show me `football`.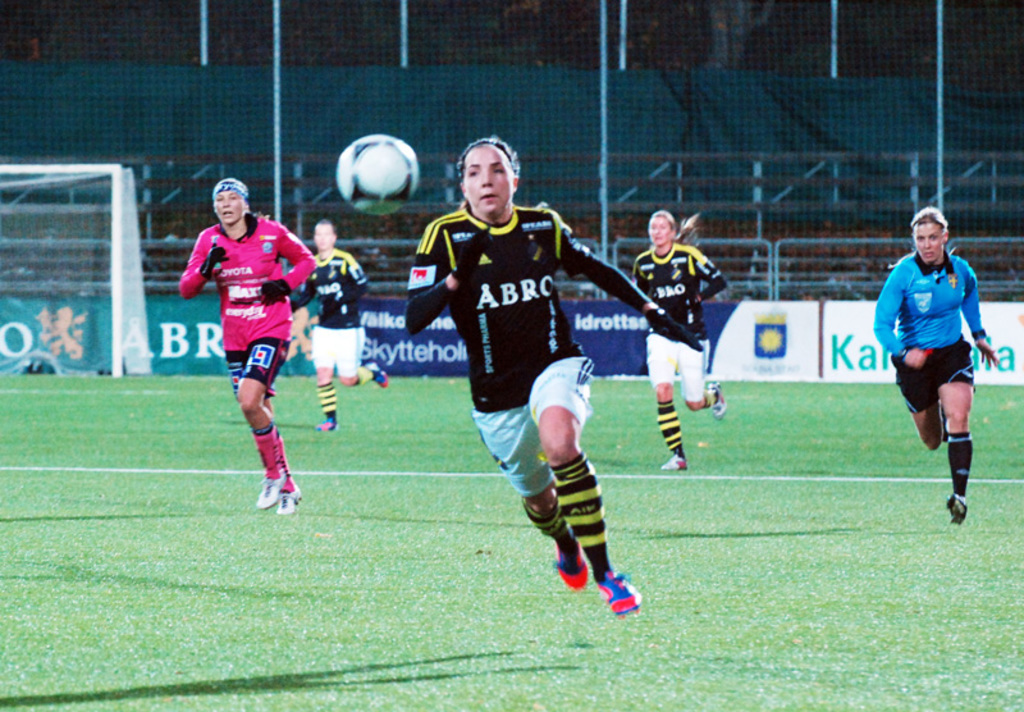
`football` is here: 329 134 416 215.
